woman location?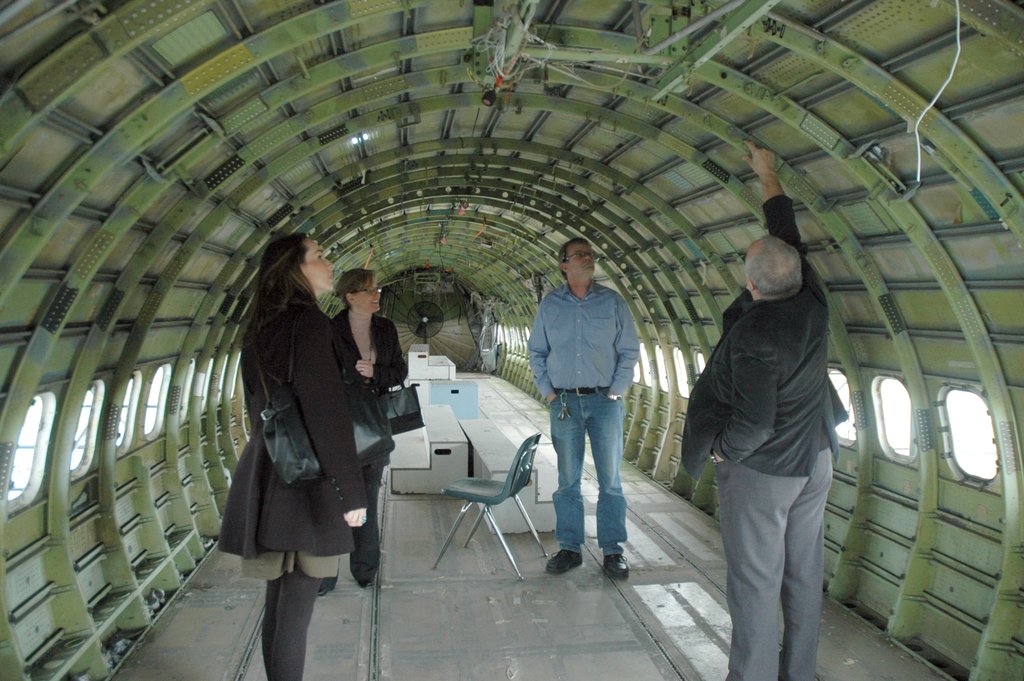
{"x1": 216, "y1": 227, "x2": 391, "y2": 660}
